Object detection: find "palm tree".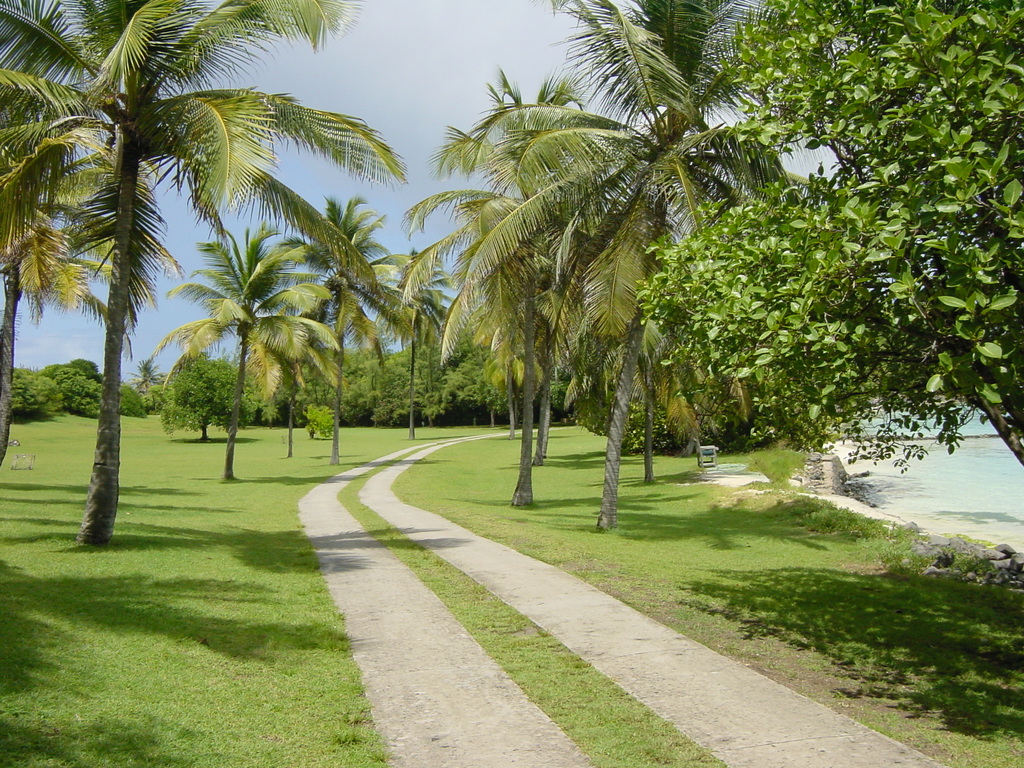
[left=0, top=0, right=412, bottom=548].
